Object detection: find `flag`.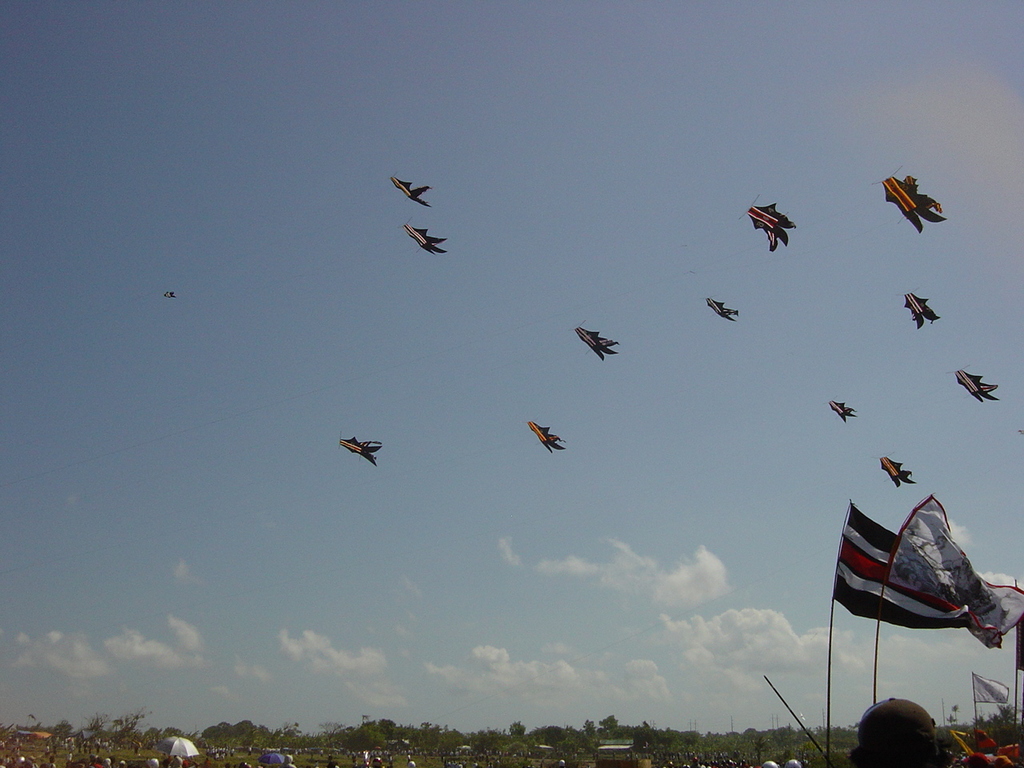
{"left": 833, "top": 504, "right": 971, "bottom": 632}.
